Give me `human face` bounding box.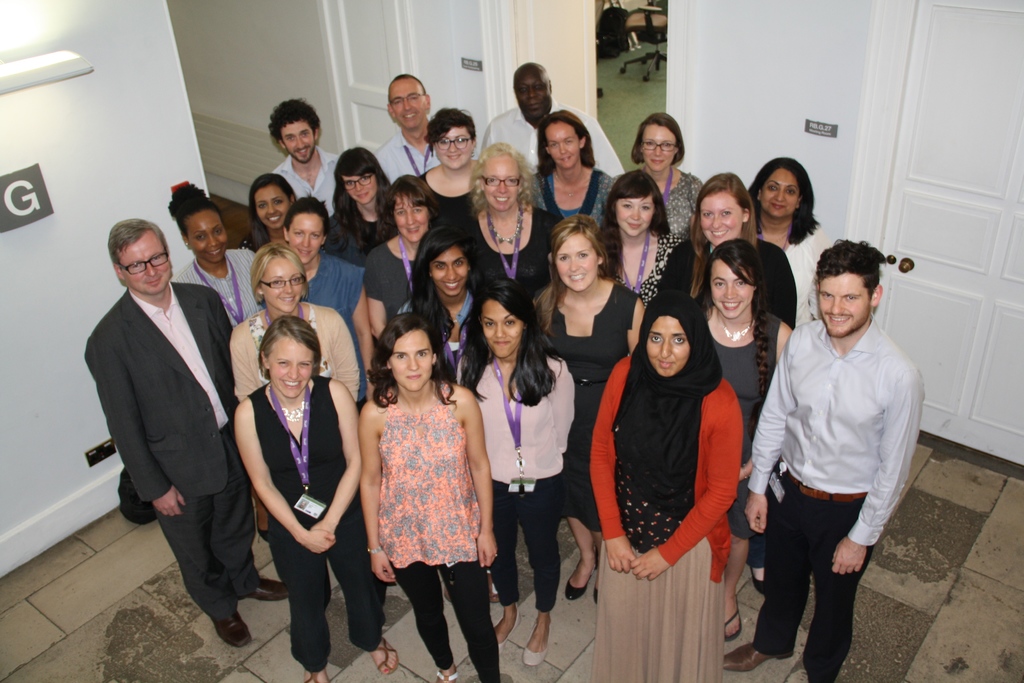
box=[122, 236, 165, 295].
